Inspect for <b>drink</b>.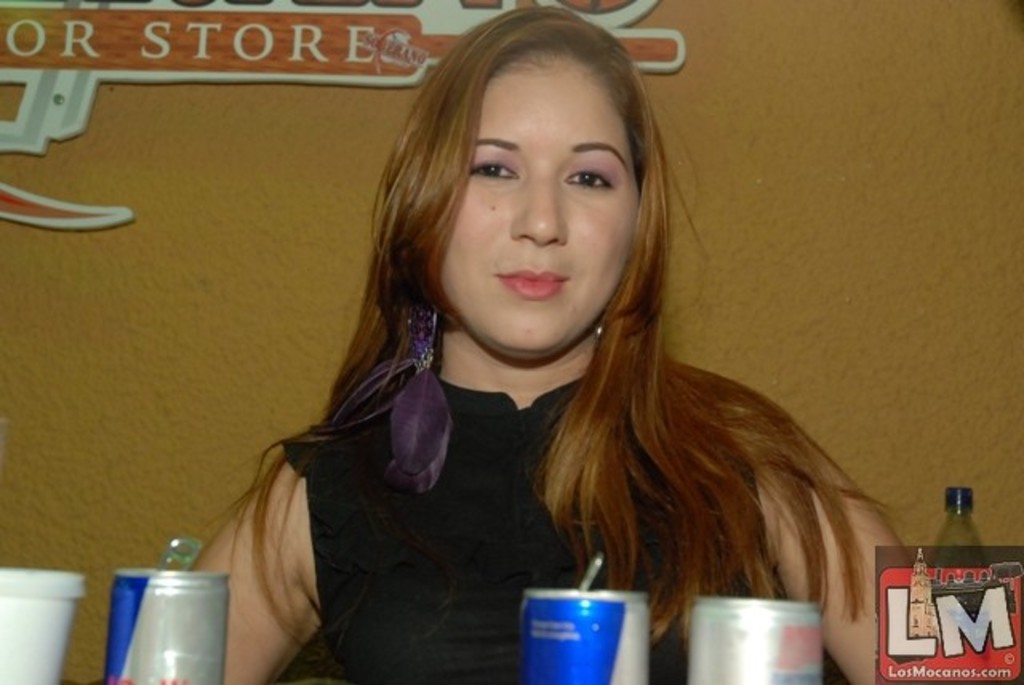
Inspection: BBox(96, 541, 237, 684).
